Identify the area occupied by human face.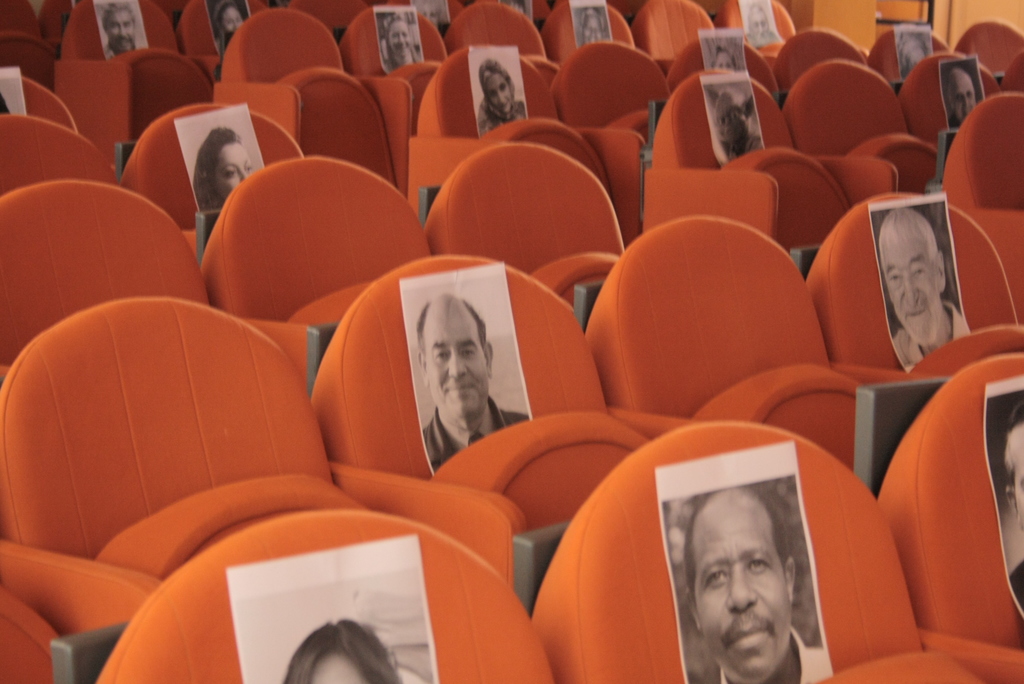
Area: select_region(312, 654, 368, 683).
